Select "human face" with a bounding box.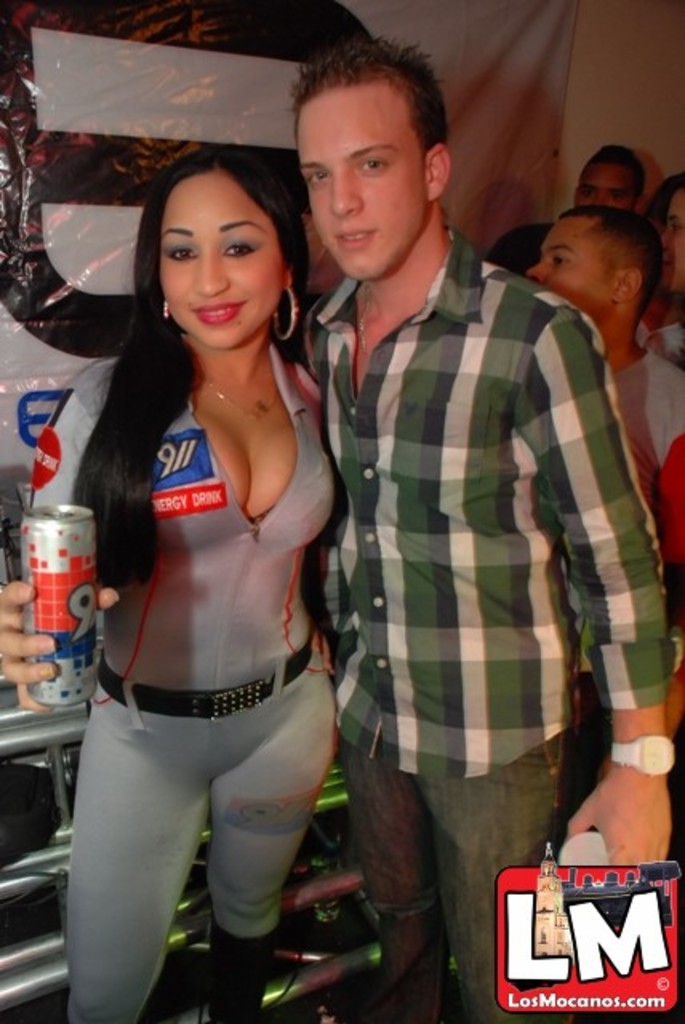
{"left": 525, "top": 213, "right": 618, "bottom": 323}.
